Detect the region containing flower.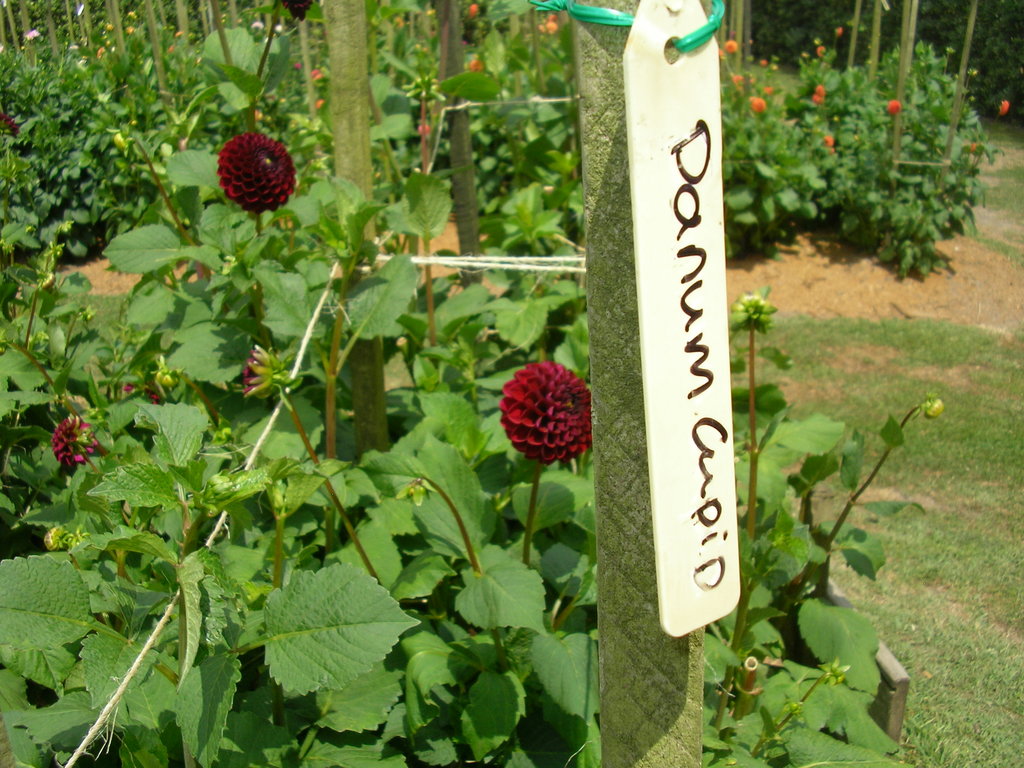
470 3 481 18.
